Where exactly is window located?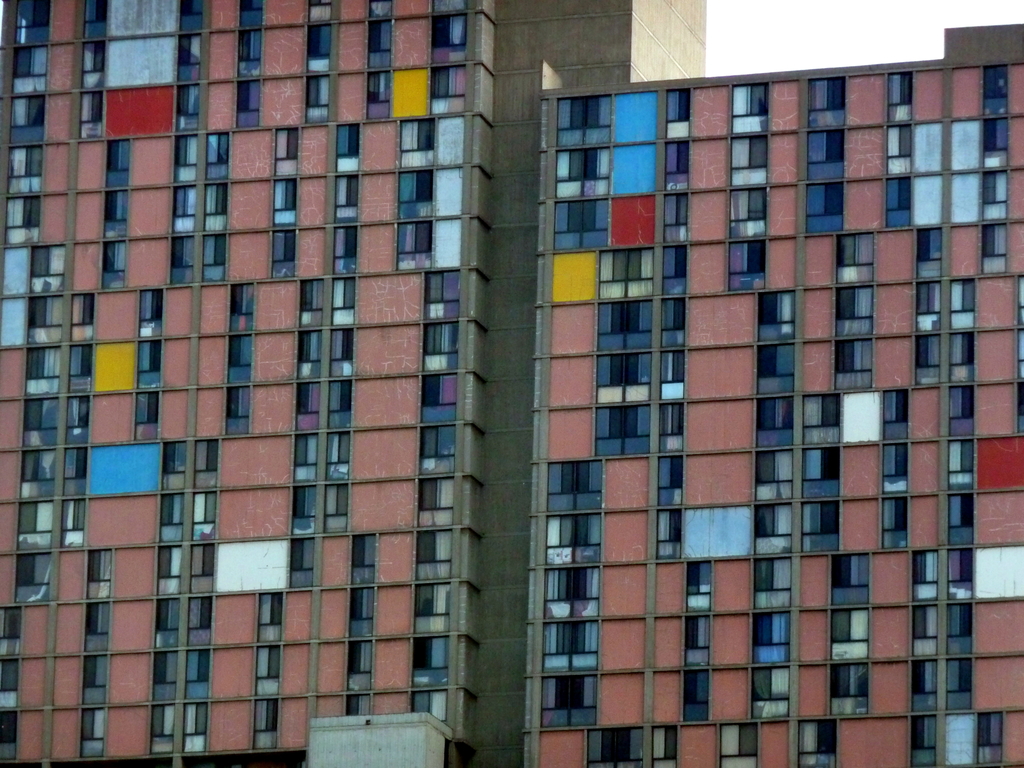
Its bounding box is box(140, 342, 159, 388).
